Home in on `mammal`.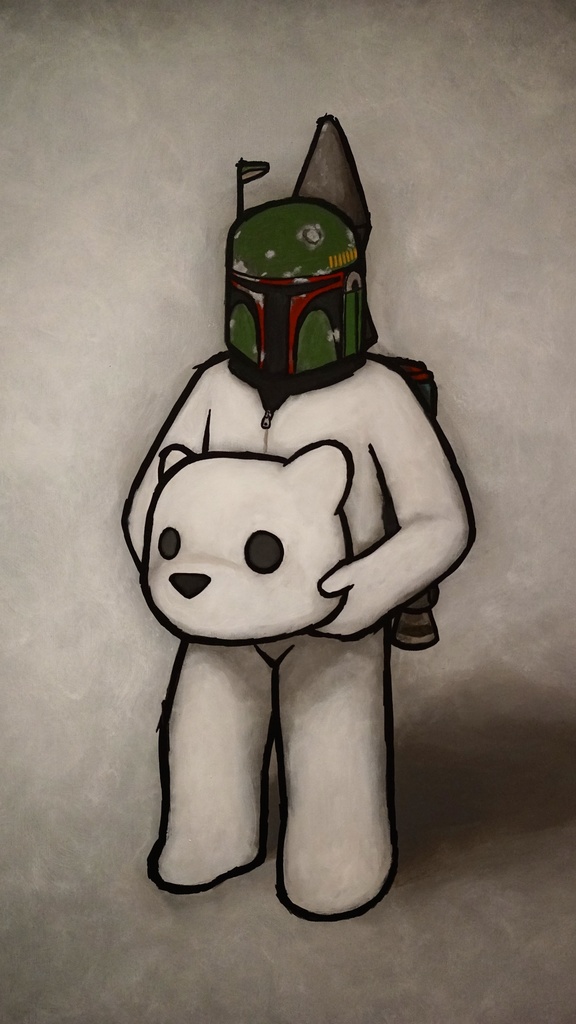
Homed in at [121, 219, 480, 915].
